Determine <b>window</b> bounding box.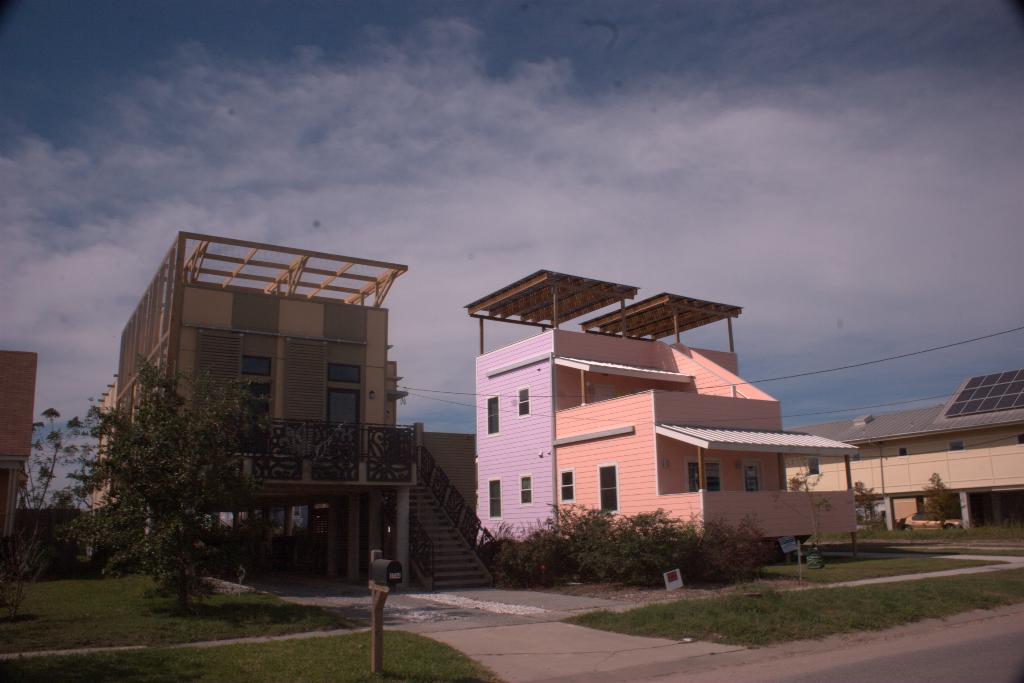
Determined: crop(518, 388, 530, 416).
